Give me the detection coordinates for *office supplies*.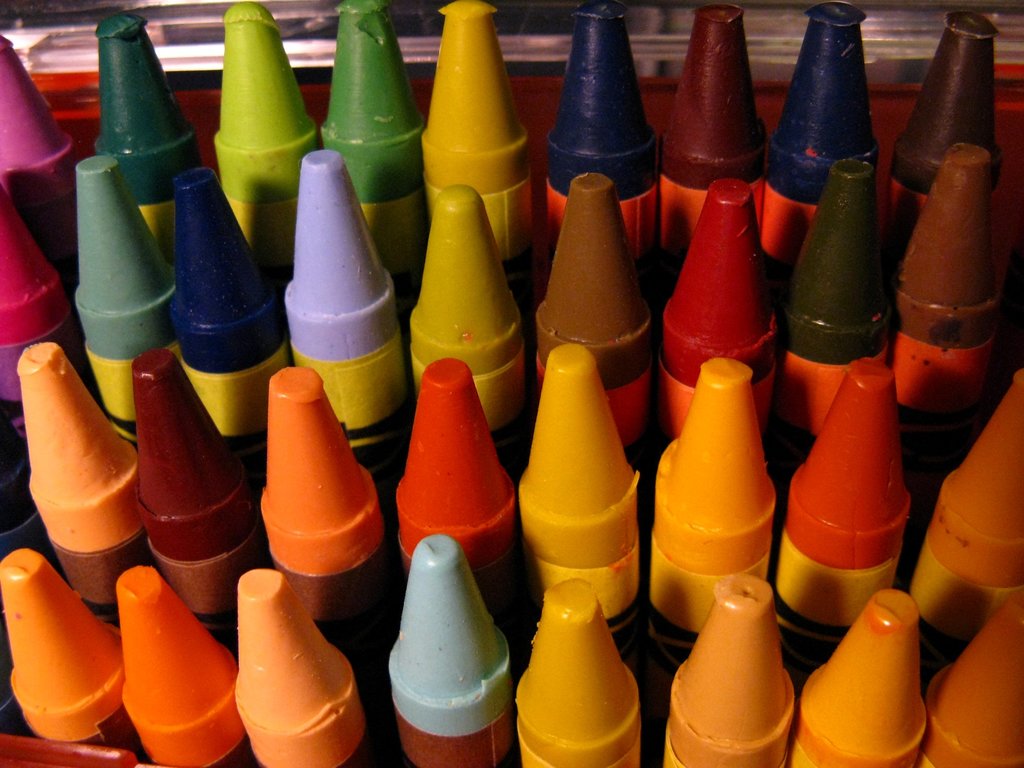
bbox=(255, 365, 380, 632).
